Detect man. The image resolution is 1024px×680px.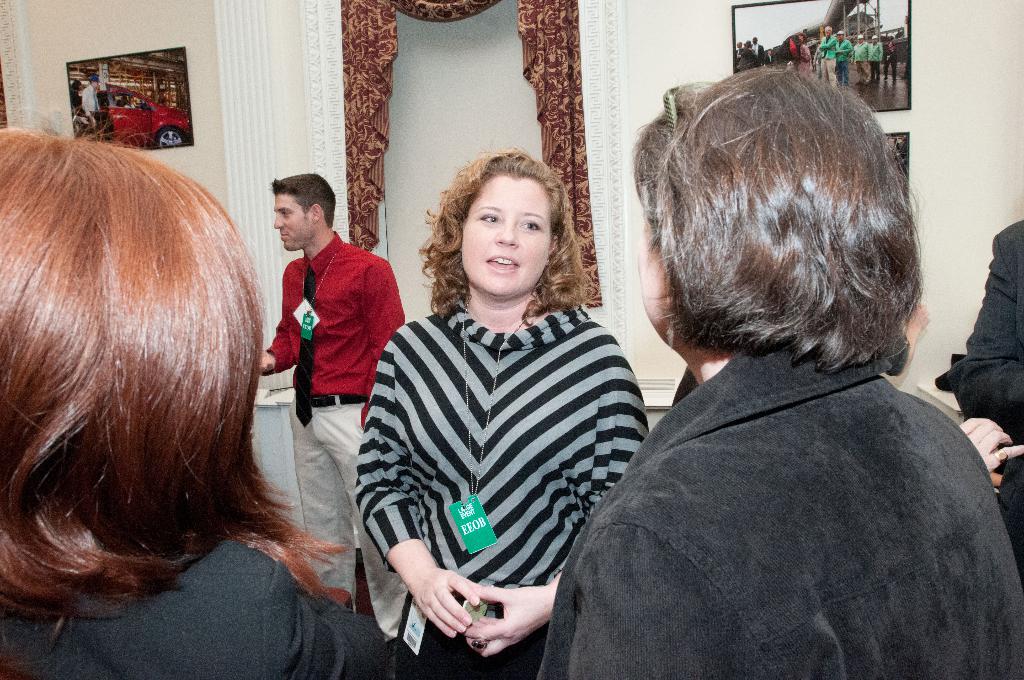
l=260, t=175, r=406, b=643.
